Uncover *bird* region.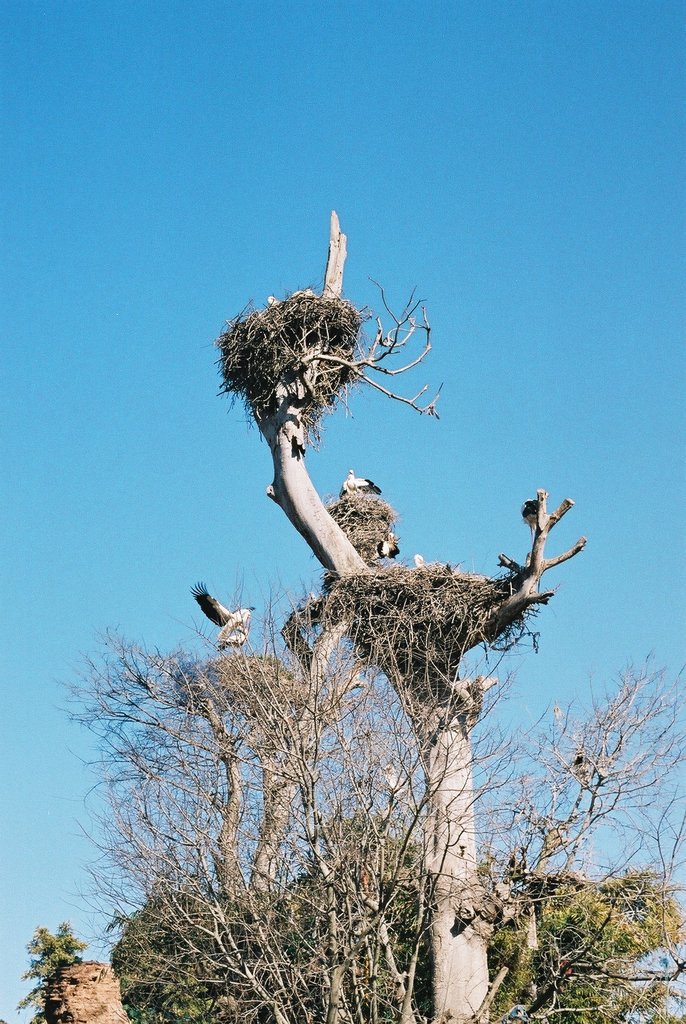
Uncovered: select_region(194, 588, 270, 645).
